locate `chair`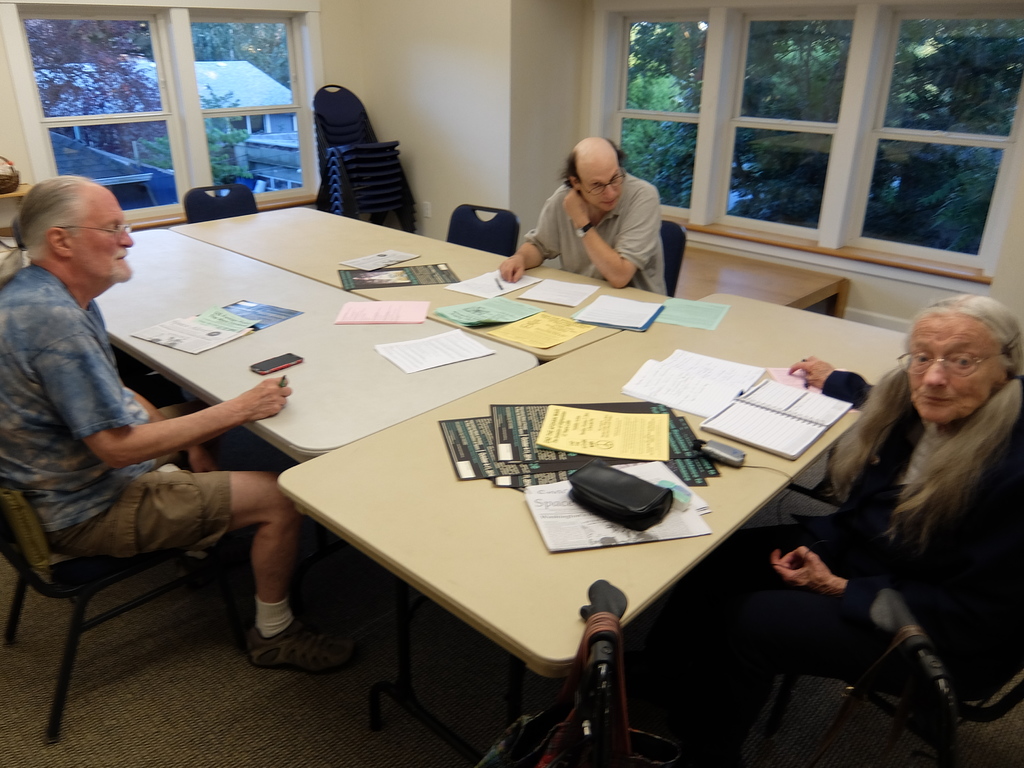
448 204 516 259
